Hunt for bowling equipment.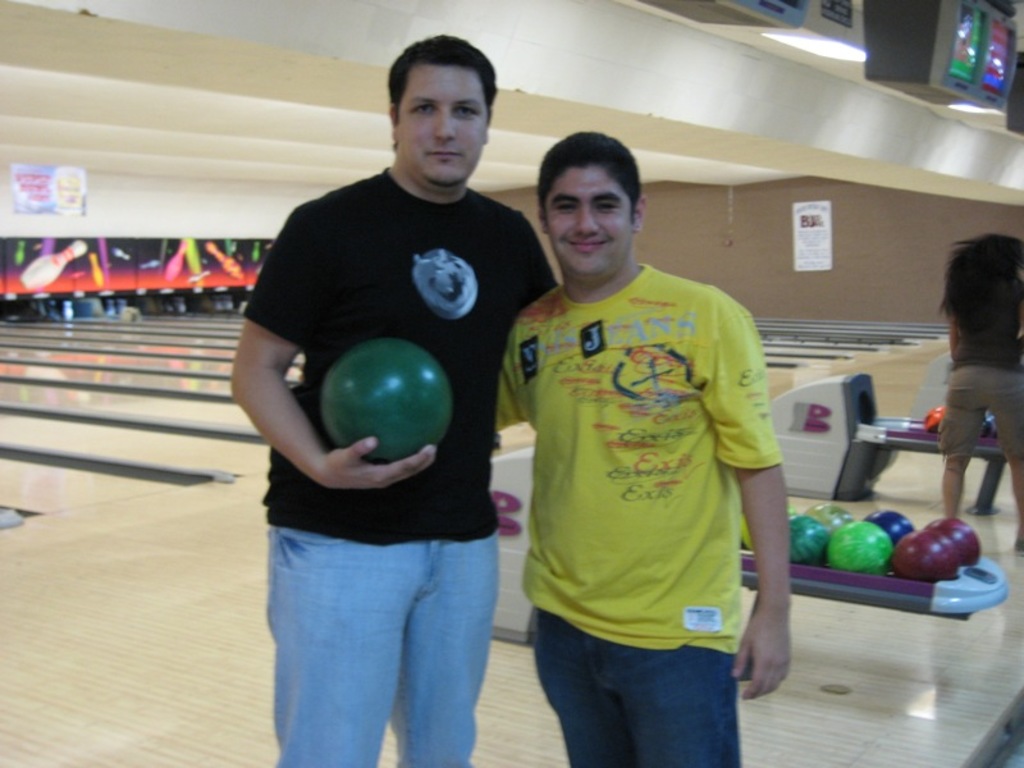
Hunted down at bbox(61, 296, 78, 324).
